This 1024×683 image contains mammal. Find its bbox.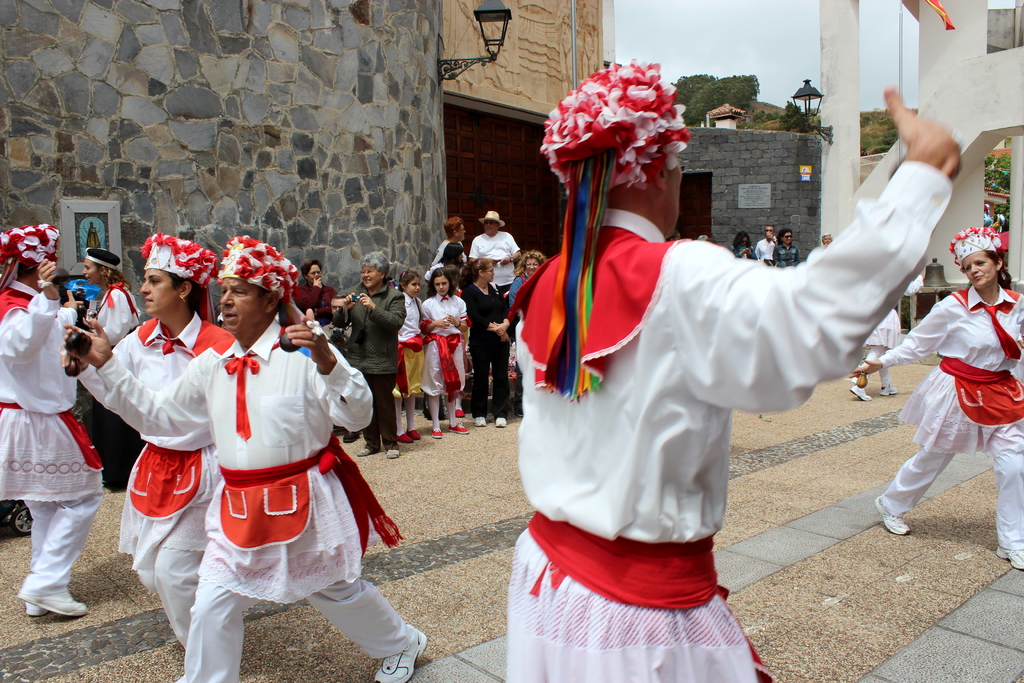
region(755, 222, 778, 267).
